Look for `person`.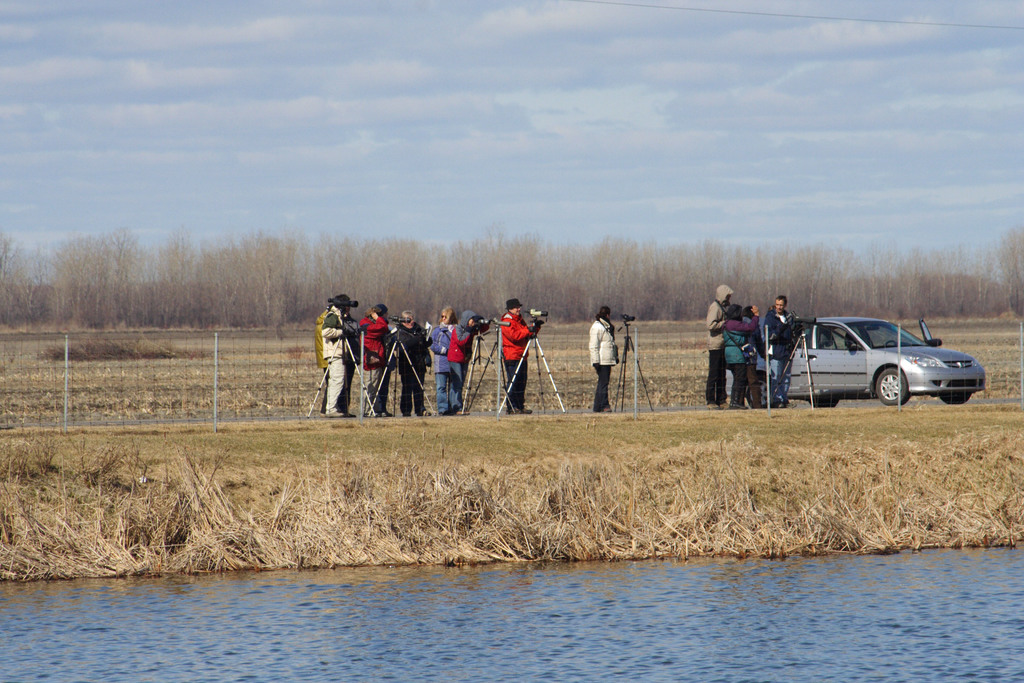
Found: detection(706, 281, 737, 409).
